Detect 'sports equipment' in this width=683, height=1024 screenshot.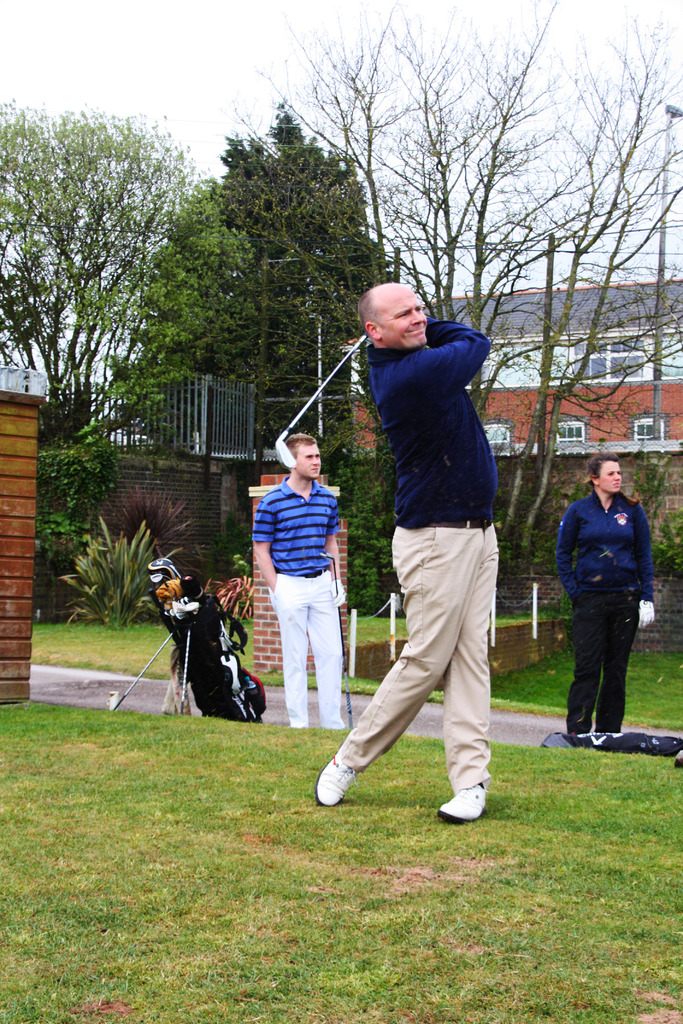
Detection: detection(108, 624, 177, 712).
